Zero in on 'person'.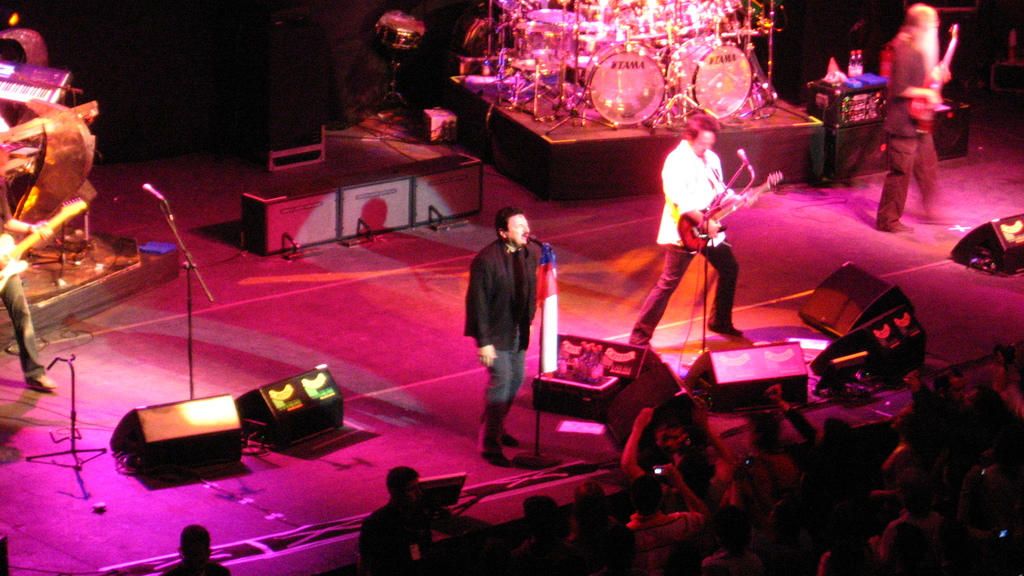
Zeroed in: (874,2,959,234).
